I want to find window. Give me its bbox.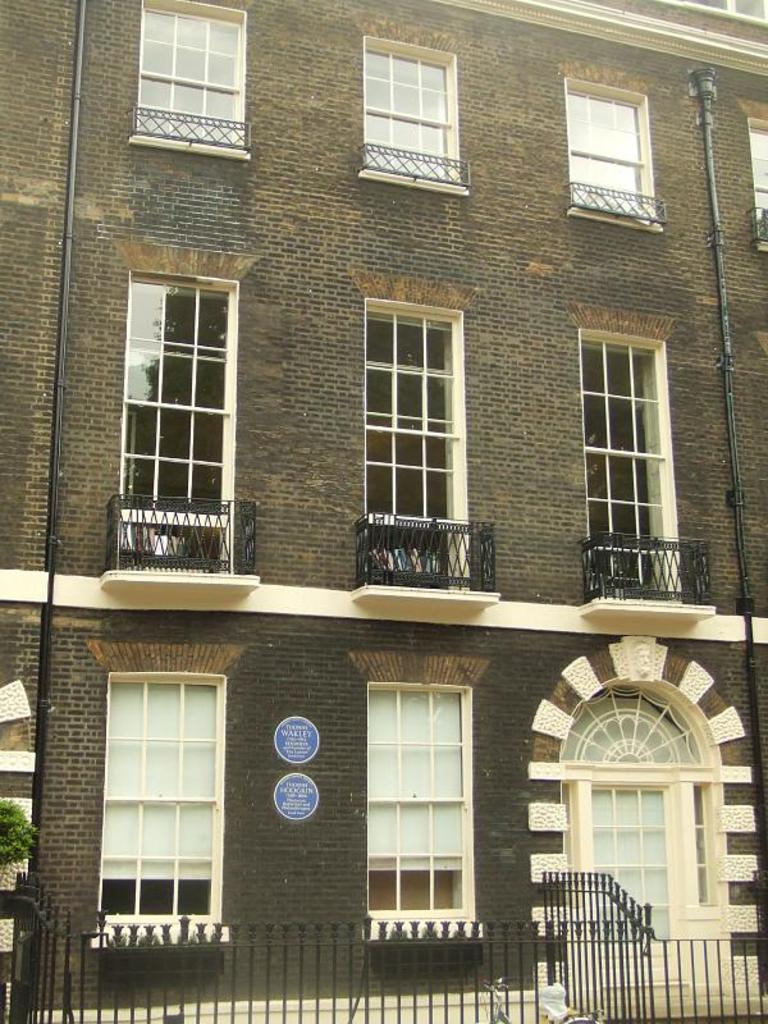
355 655 490 937.
